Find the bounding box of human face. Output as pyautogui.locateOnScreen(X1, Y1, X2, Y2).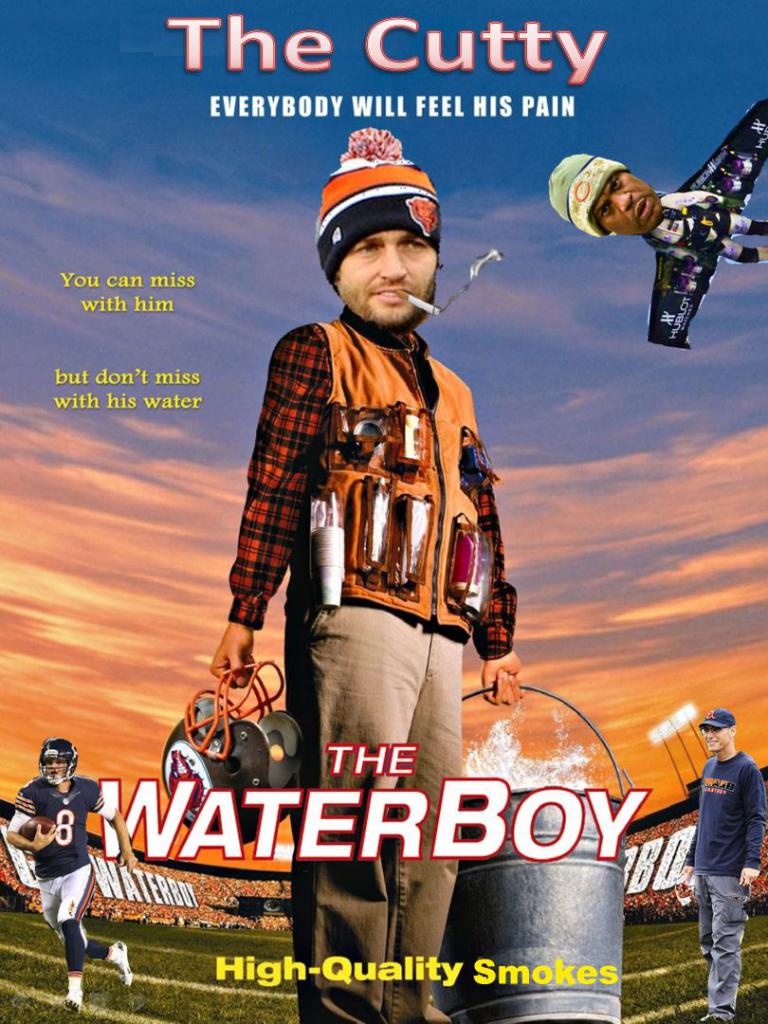
pyautogui.locateOnScreen(337, 230, 442, 321).
